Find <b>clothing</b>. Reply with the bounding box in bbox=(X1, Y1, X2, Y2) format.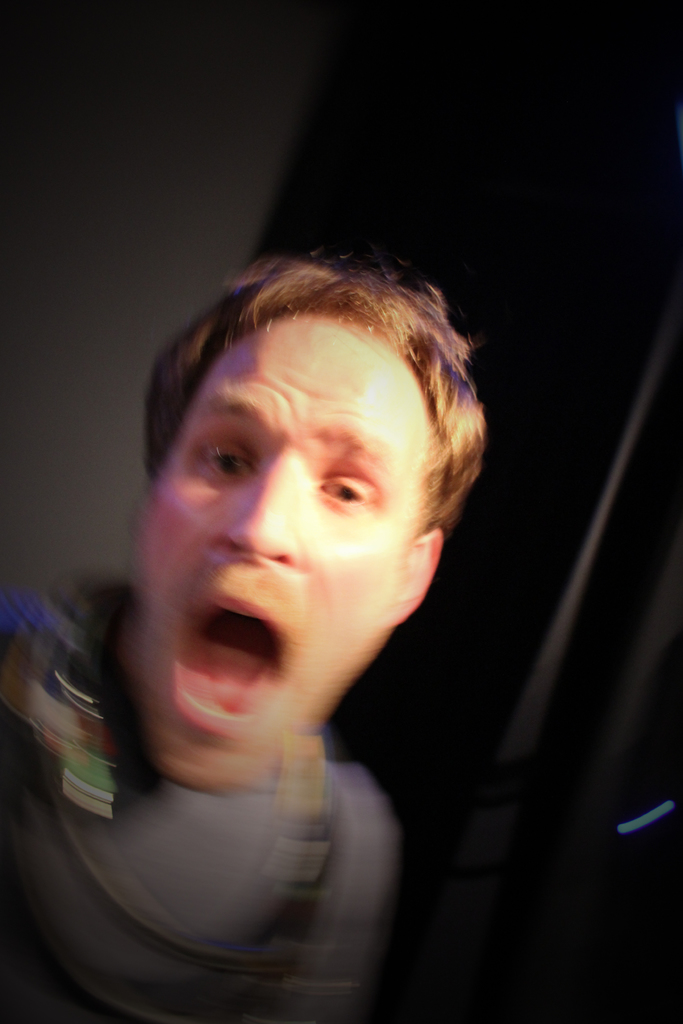
bbox=(0, 596, 384, 1023).
